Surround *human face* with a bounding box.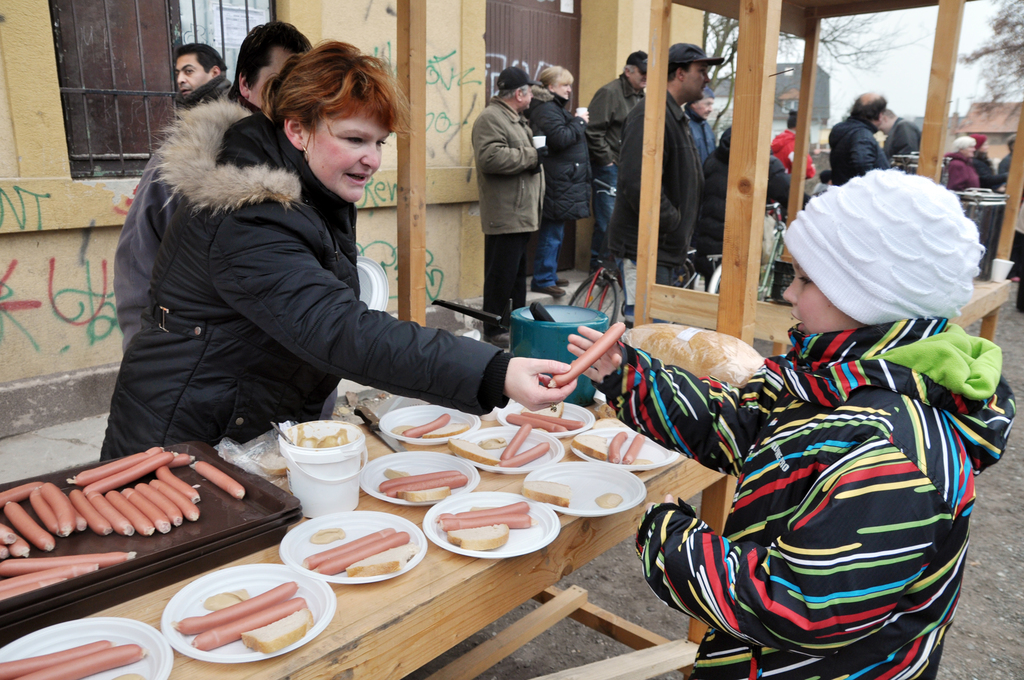
[left=305, top=104, right=390, bottom=202].
